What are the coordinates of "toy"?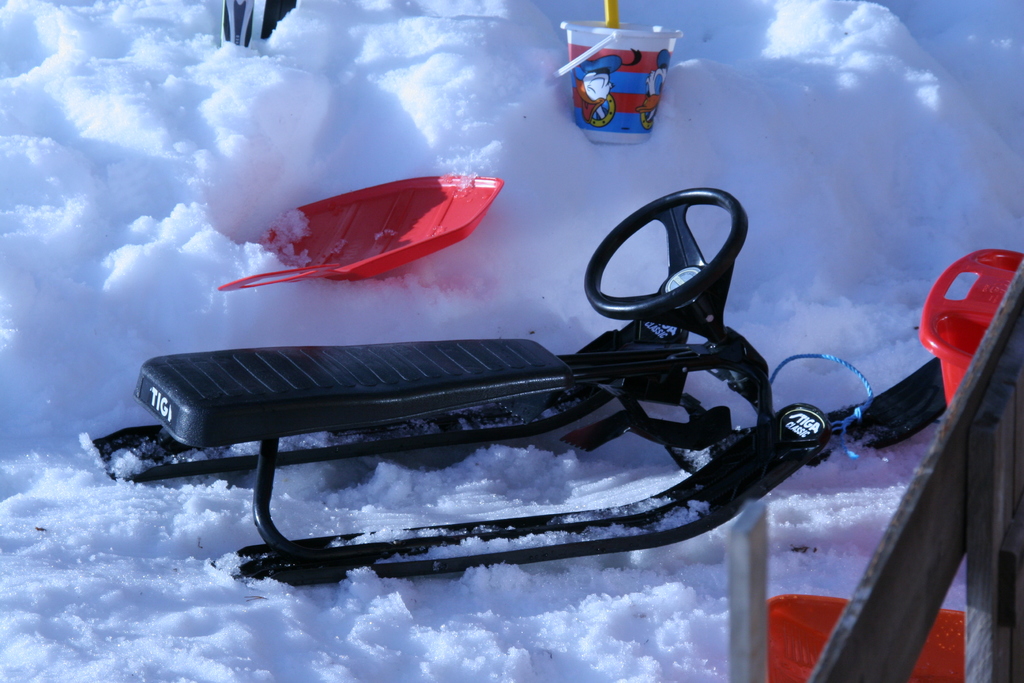
x1=552, y1=32, x2=688, y2=147.
